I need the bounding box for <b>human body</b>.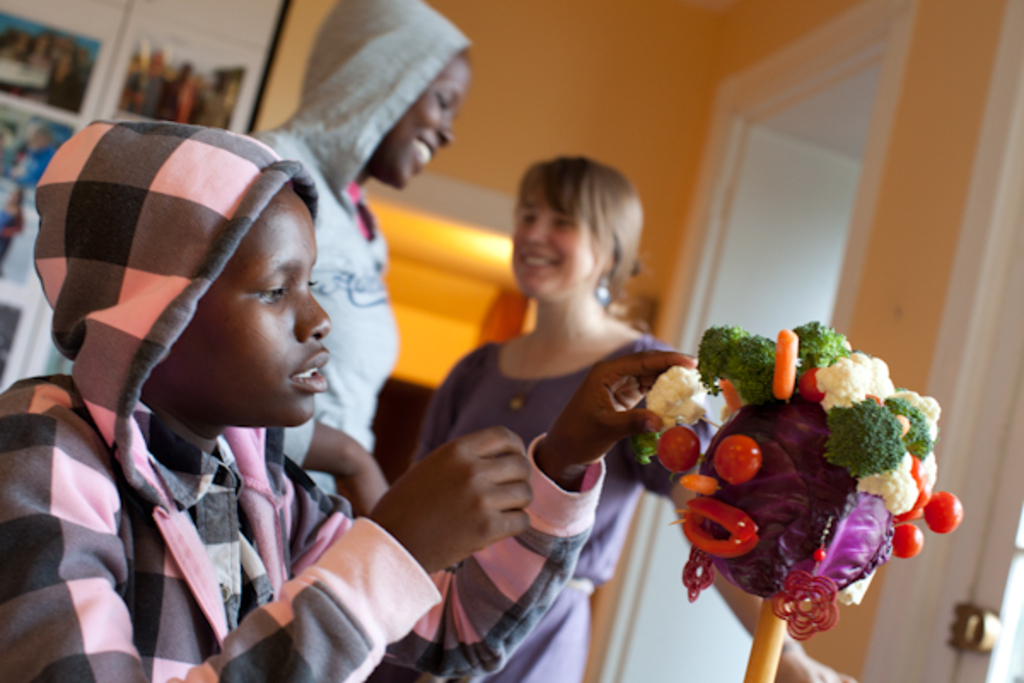
Here it is: pyautogui.locateOnScreen(399, 324, 855, 681).
